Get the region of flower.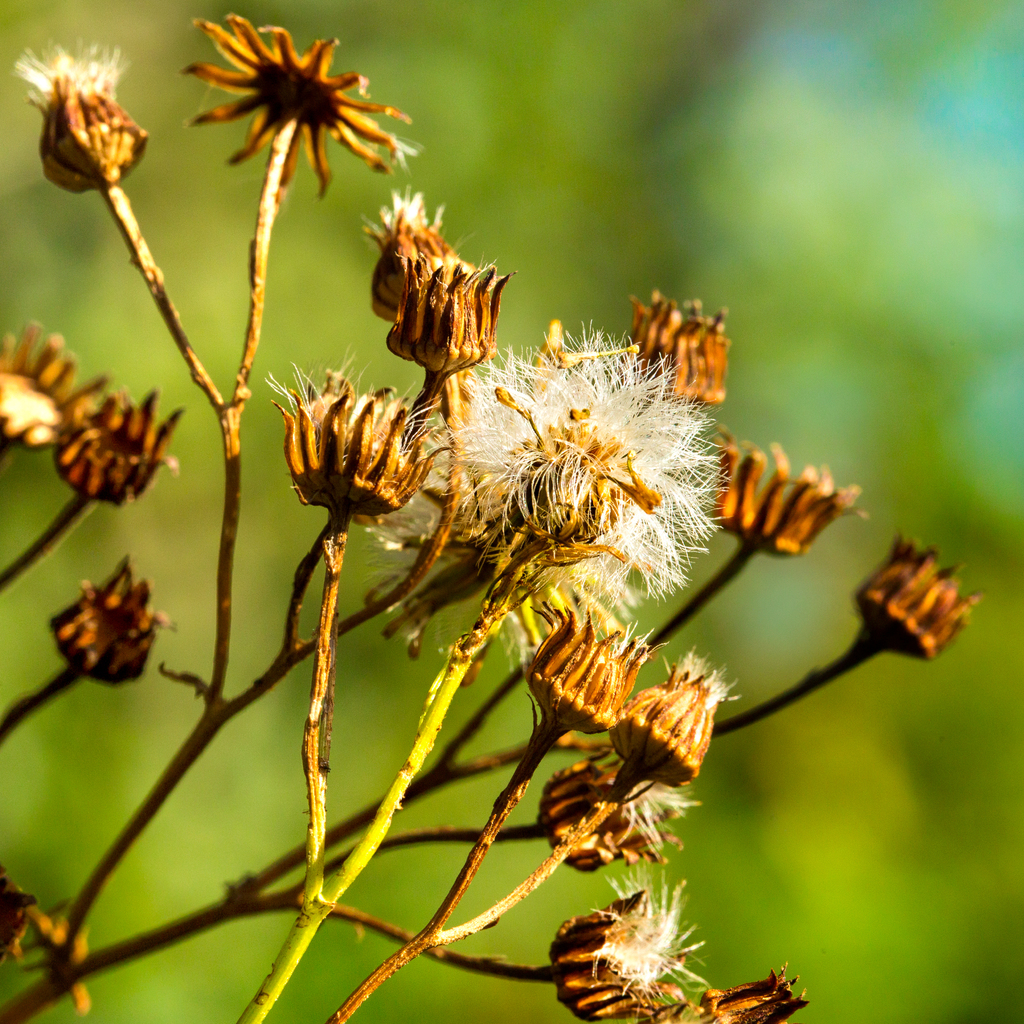
[left=0, top=323, right=99, bottom=452].
